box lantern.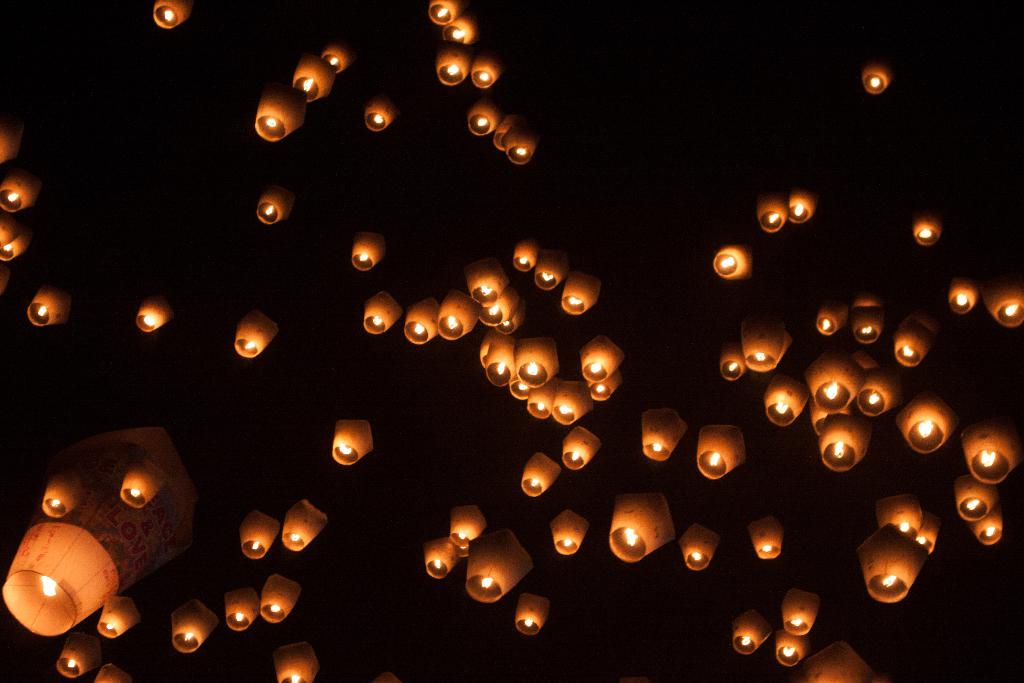
select_region(776, 631, 803, 662).
